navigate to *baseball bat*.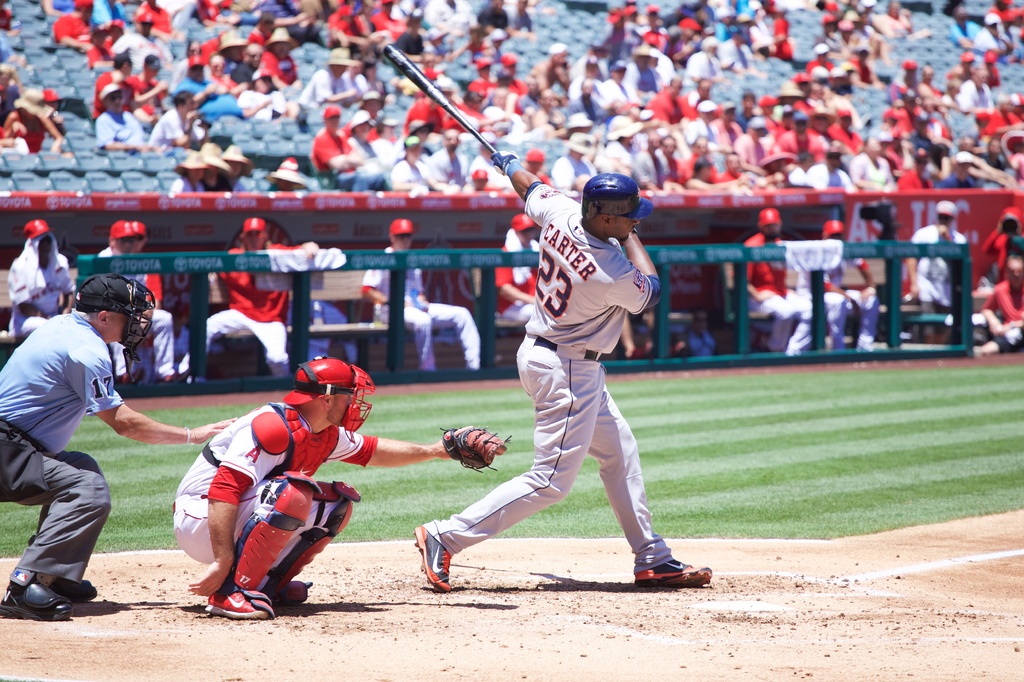
Navigation target: rect(381, 43, 500, 153).
